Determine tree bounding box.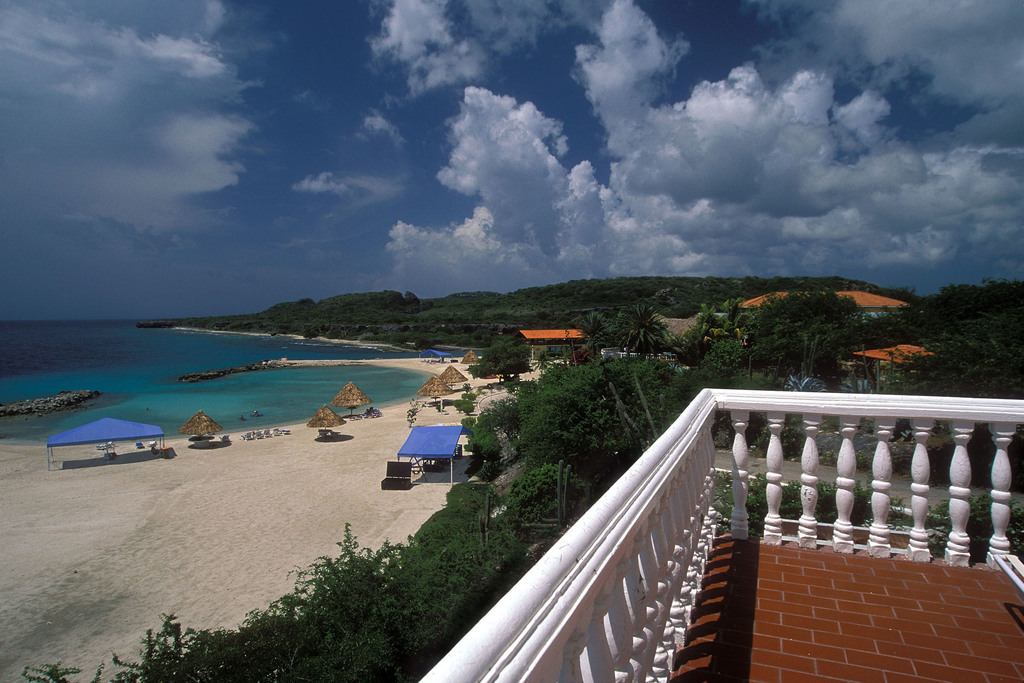
Determined: 722:298:746:336.
